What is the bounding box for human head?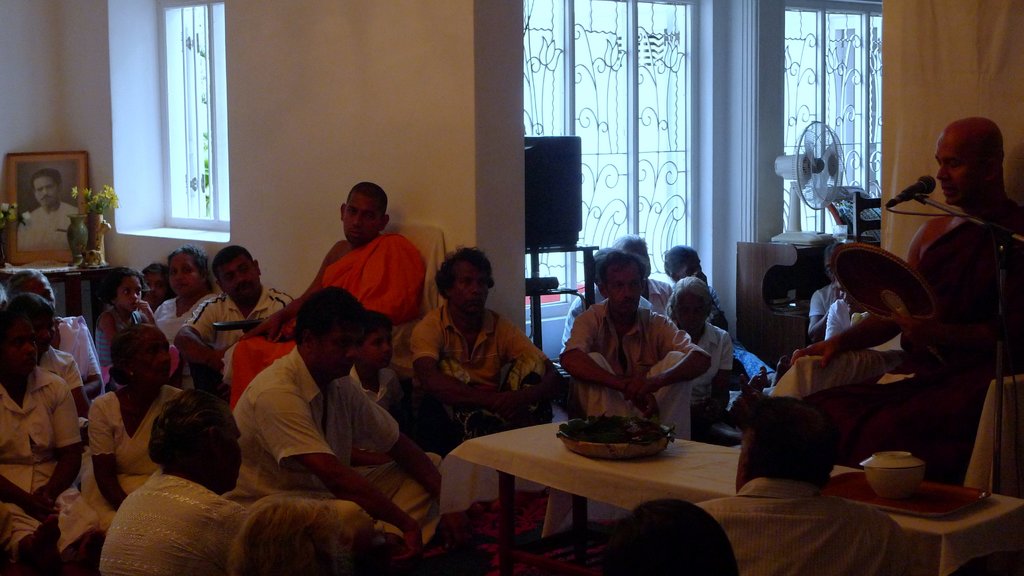
341,181,391,246.
